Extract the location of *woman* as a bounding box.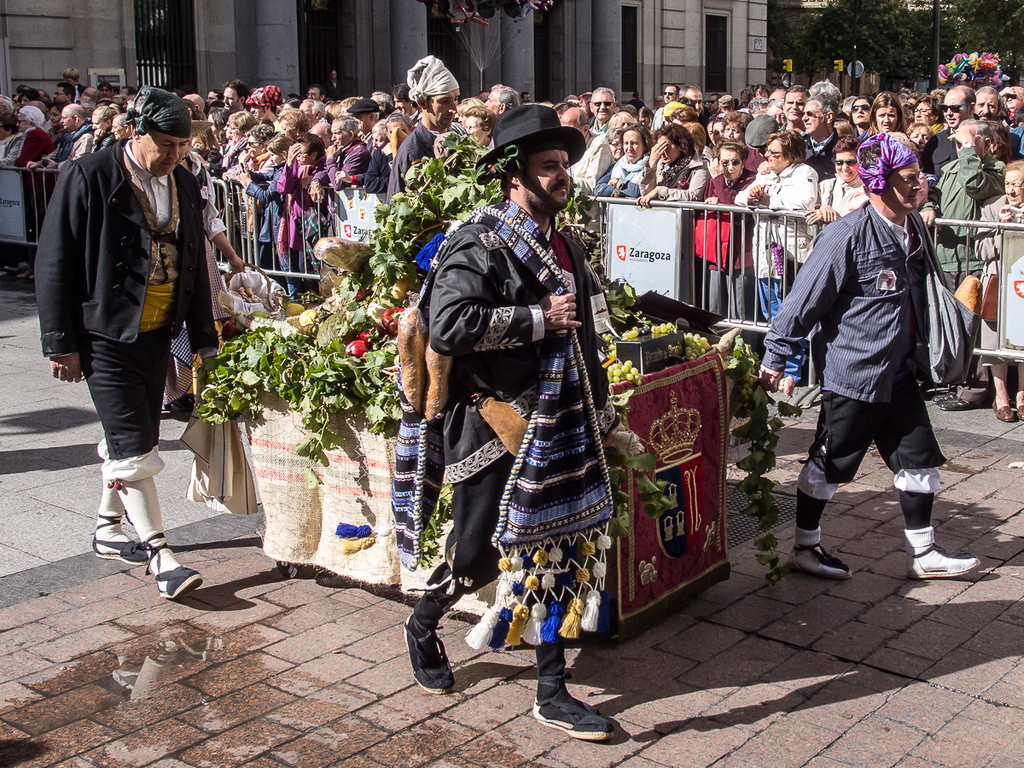
box(608, 125, 649, 198).
